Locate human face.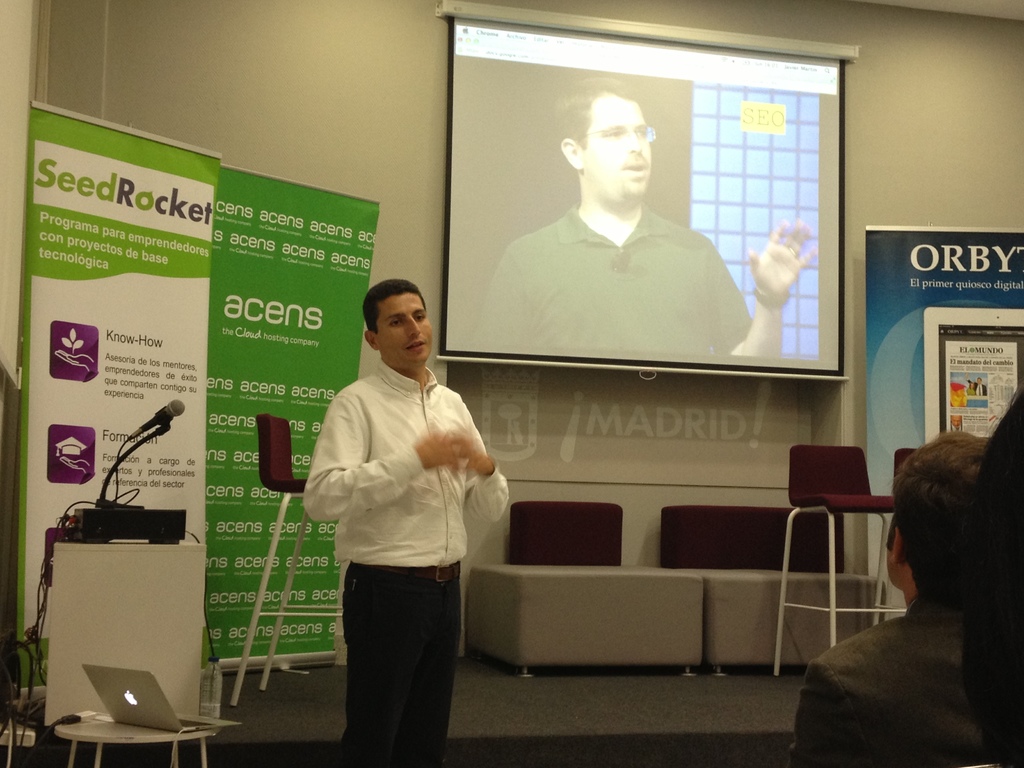
Bounding box: 949,415,964,429.
